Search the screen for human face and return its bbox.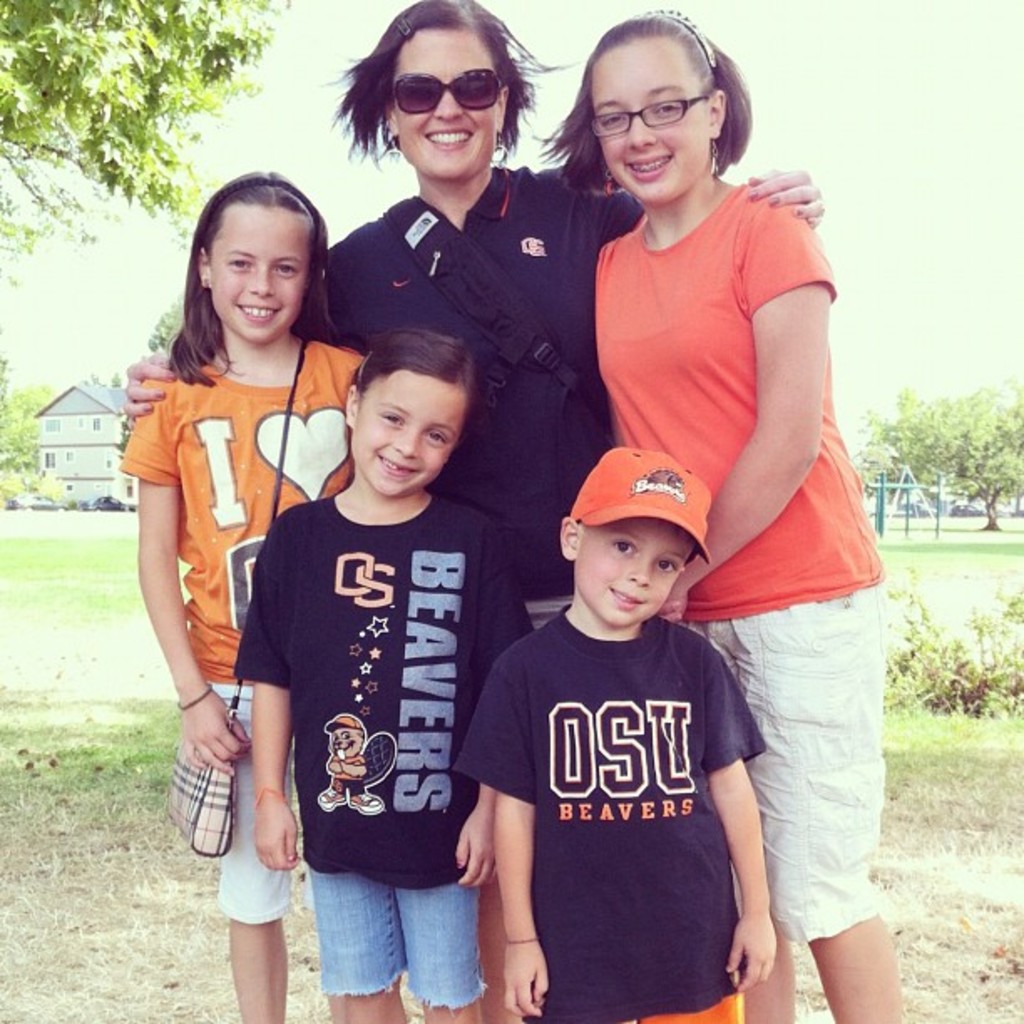
Found: [left=348, top=378, right=455, bottom=492].
